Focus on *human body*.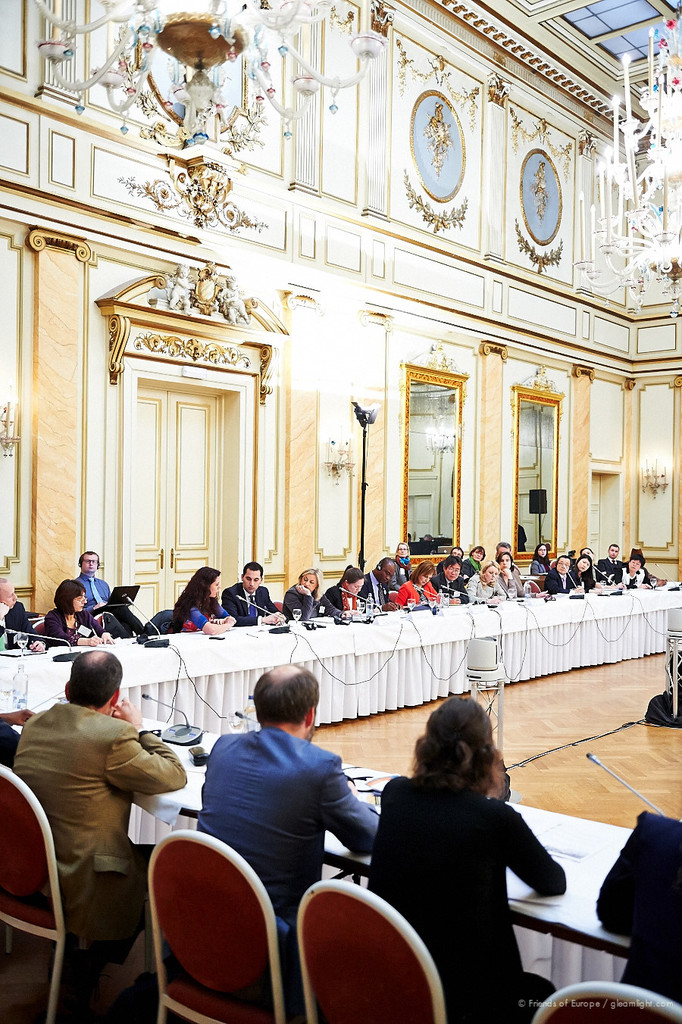
Focused at crop(538, 556, 577, 595).
